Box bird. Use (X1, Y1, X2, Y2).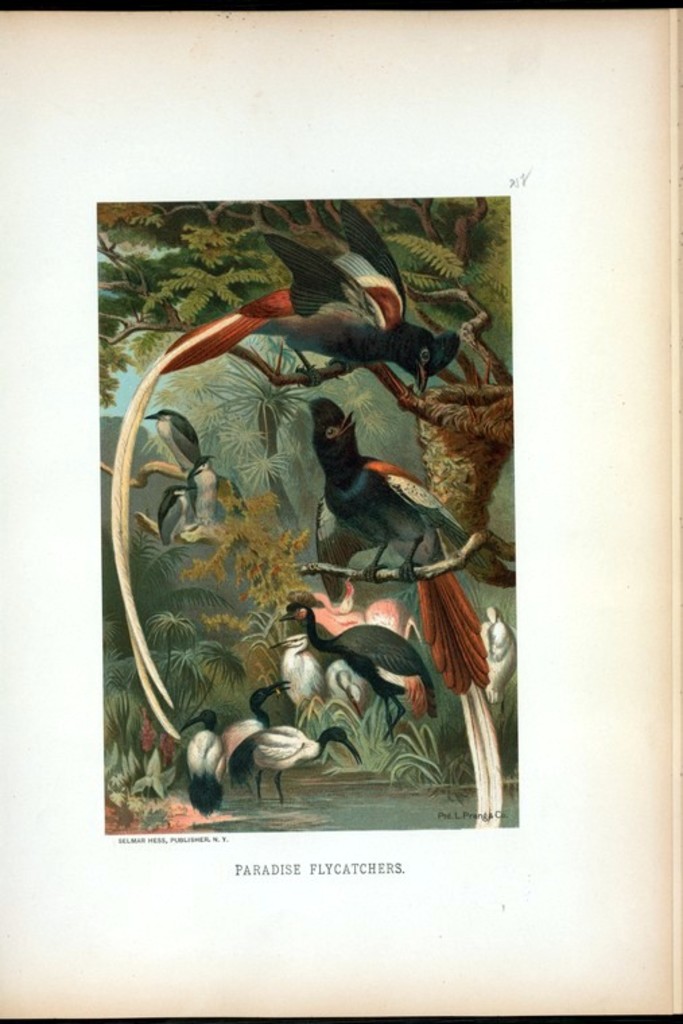
(216, 676, 292, 807).
